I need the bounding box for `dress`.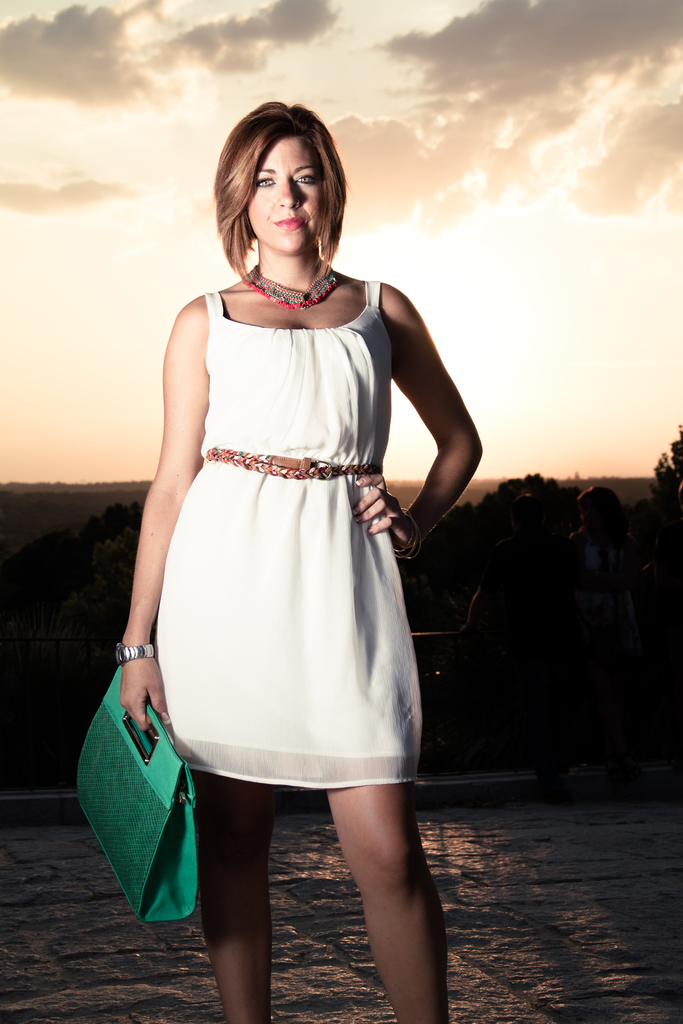
Here it is: (x1=155, y1=277, x2=425, y2=790).
